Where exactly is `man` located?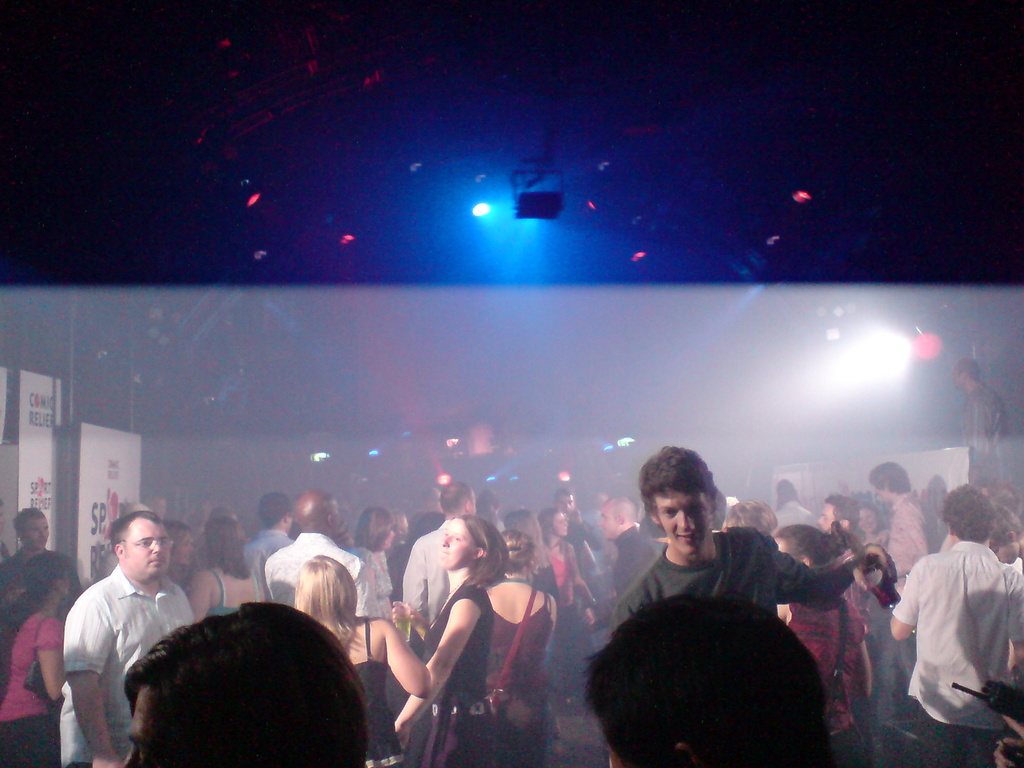
Its bounding box is 264,488,386,615.
